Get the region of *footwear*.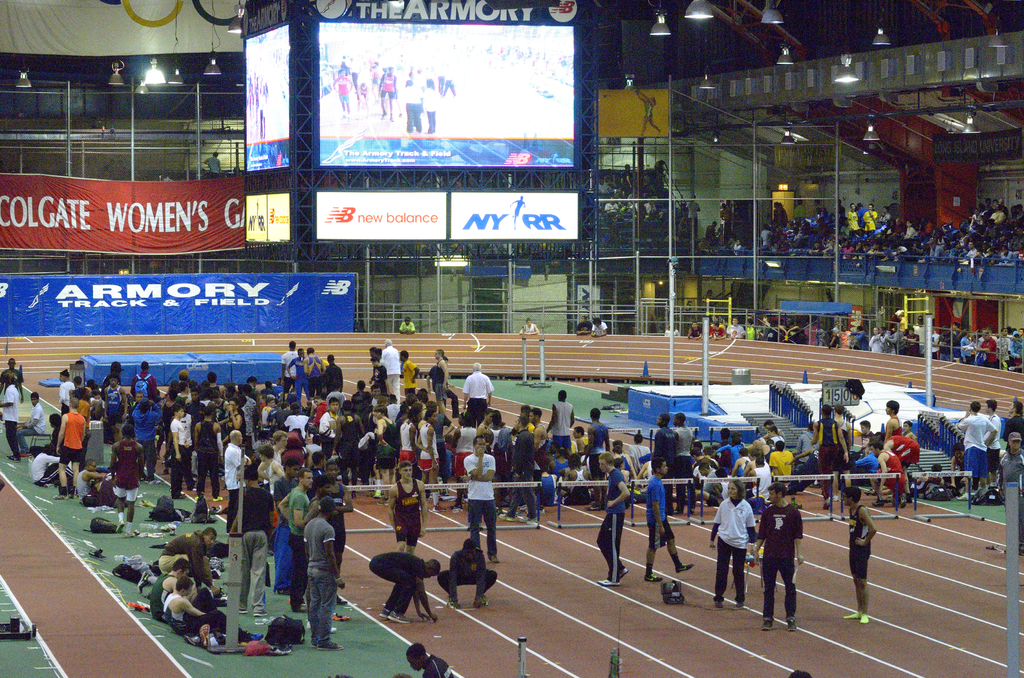
<box>311,636,344,649</box>.
